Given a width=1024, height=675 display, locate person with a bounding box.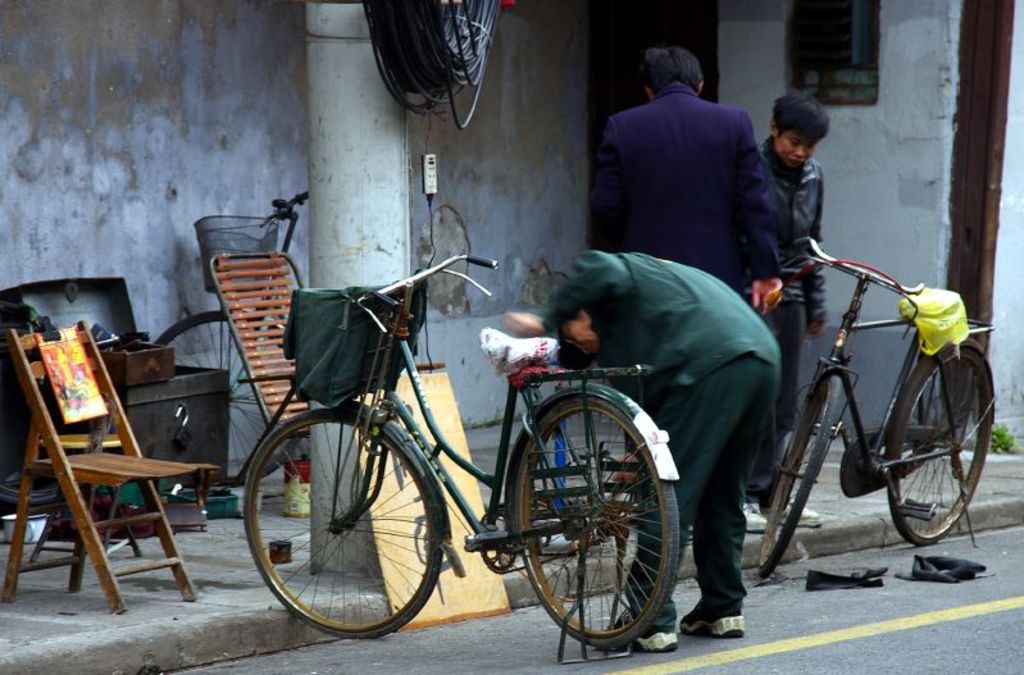
Located: (x1=756, y1=81, x2=832, y2=505).
